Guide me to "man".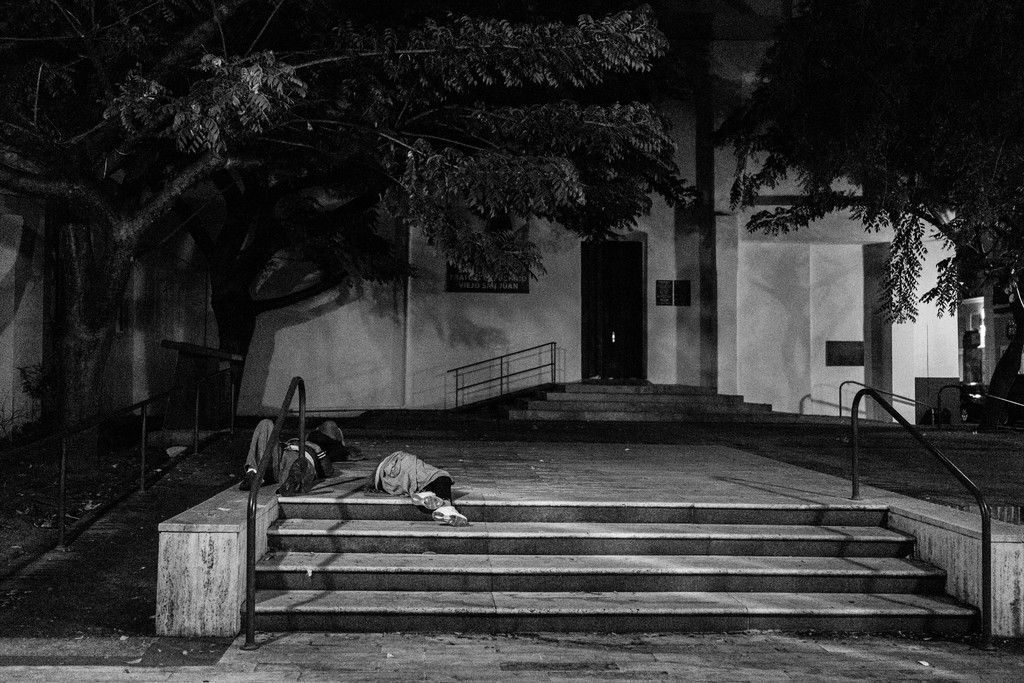
Guidance: Rect(241, 409, 349, 493).
